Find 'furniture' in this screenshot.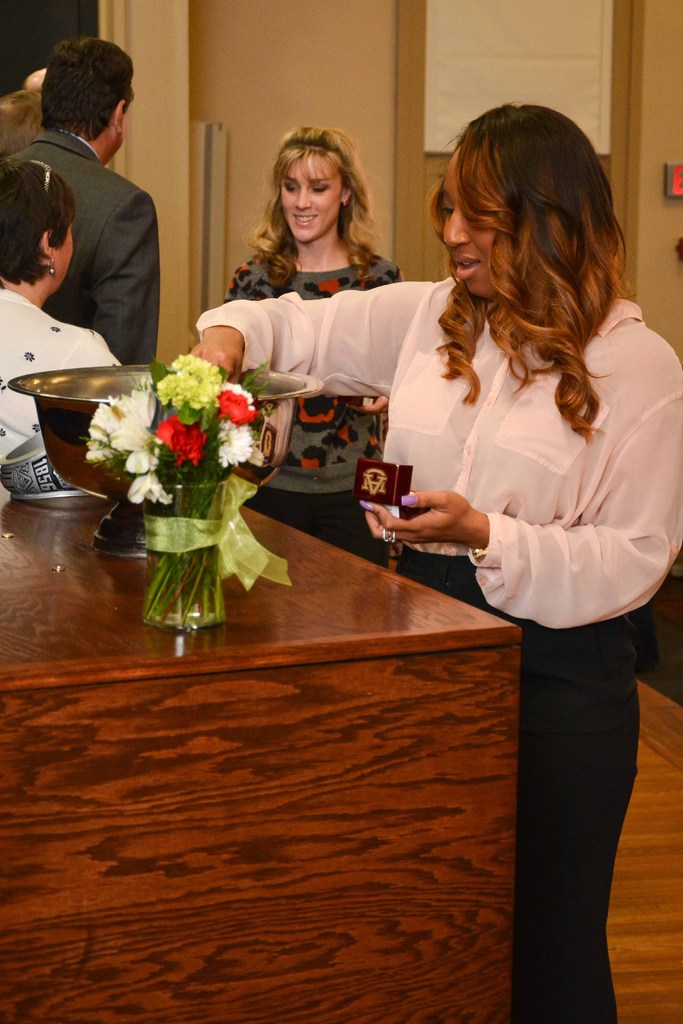
The bounding box for 'furniture' is bbox=(0, 490, 507, 1023).
